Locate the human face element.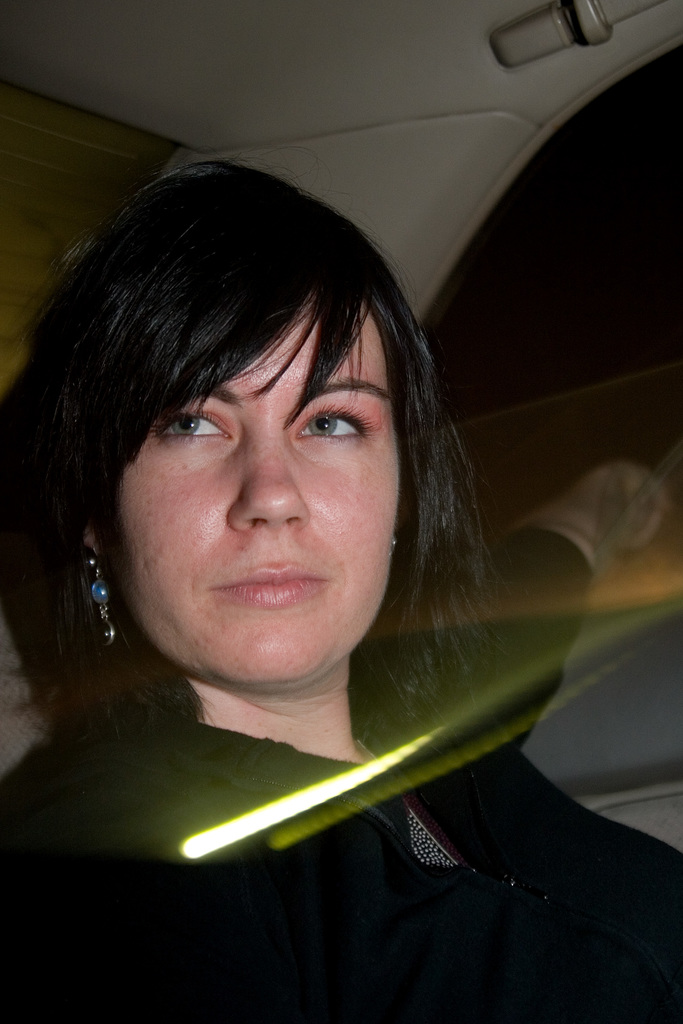
Element bbox: locate(141, 294, 391, 711).
